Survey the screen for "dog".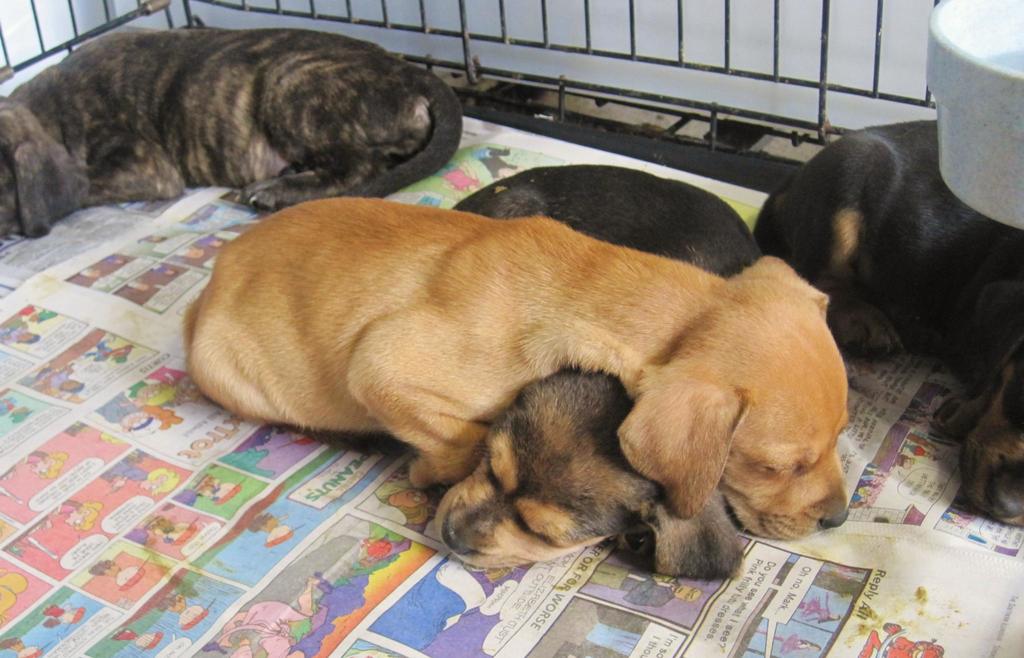
Survey found: BBox(180, 196, 848, 541).
